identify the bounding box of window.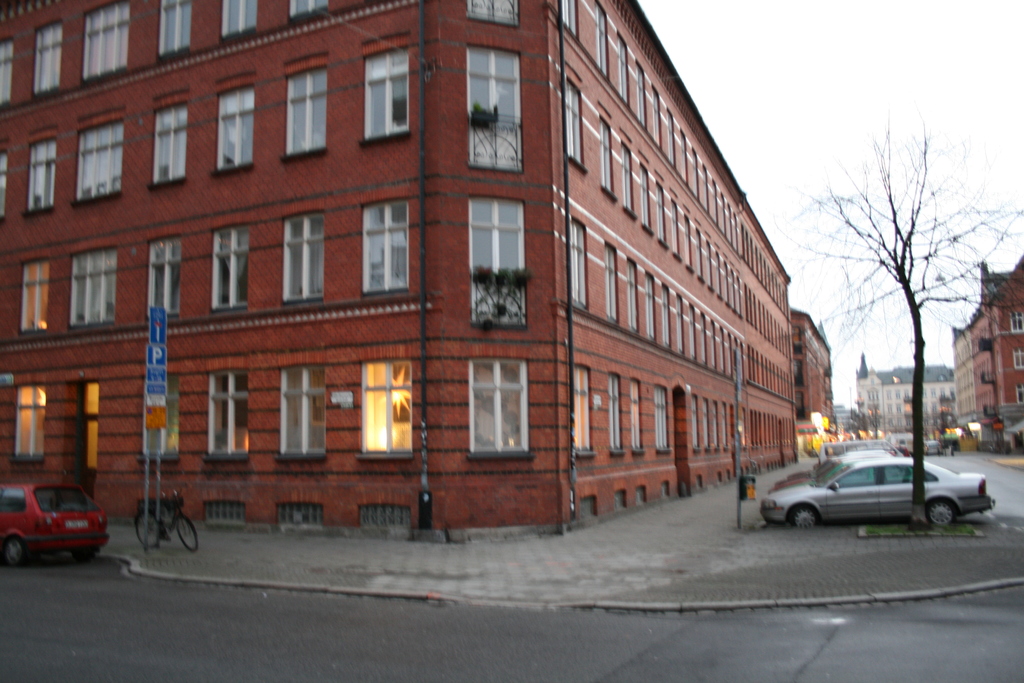
box(615, 143, 636, 219).
